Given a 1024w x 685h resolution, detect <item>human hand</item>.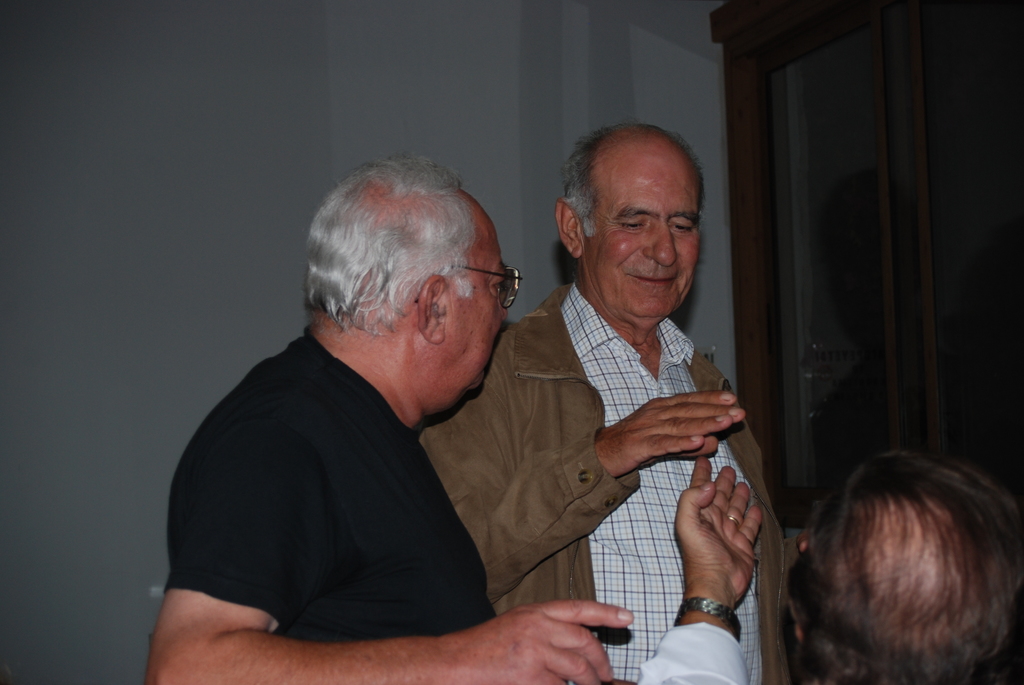
<bbox>593, 387, 746, 476</bbox>.
